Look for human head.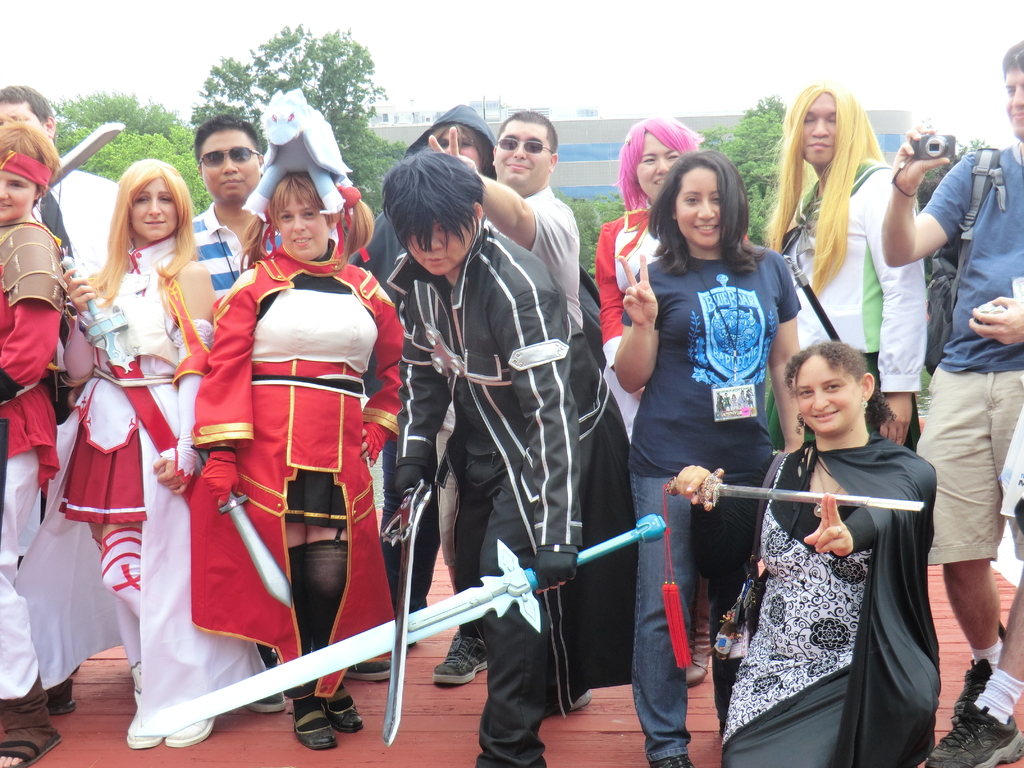
Found: bbox(785, 77, 872, 167).
